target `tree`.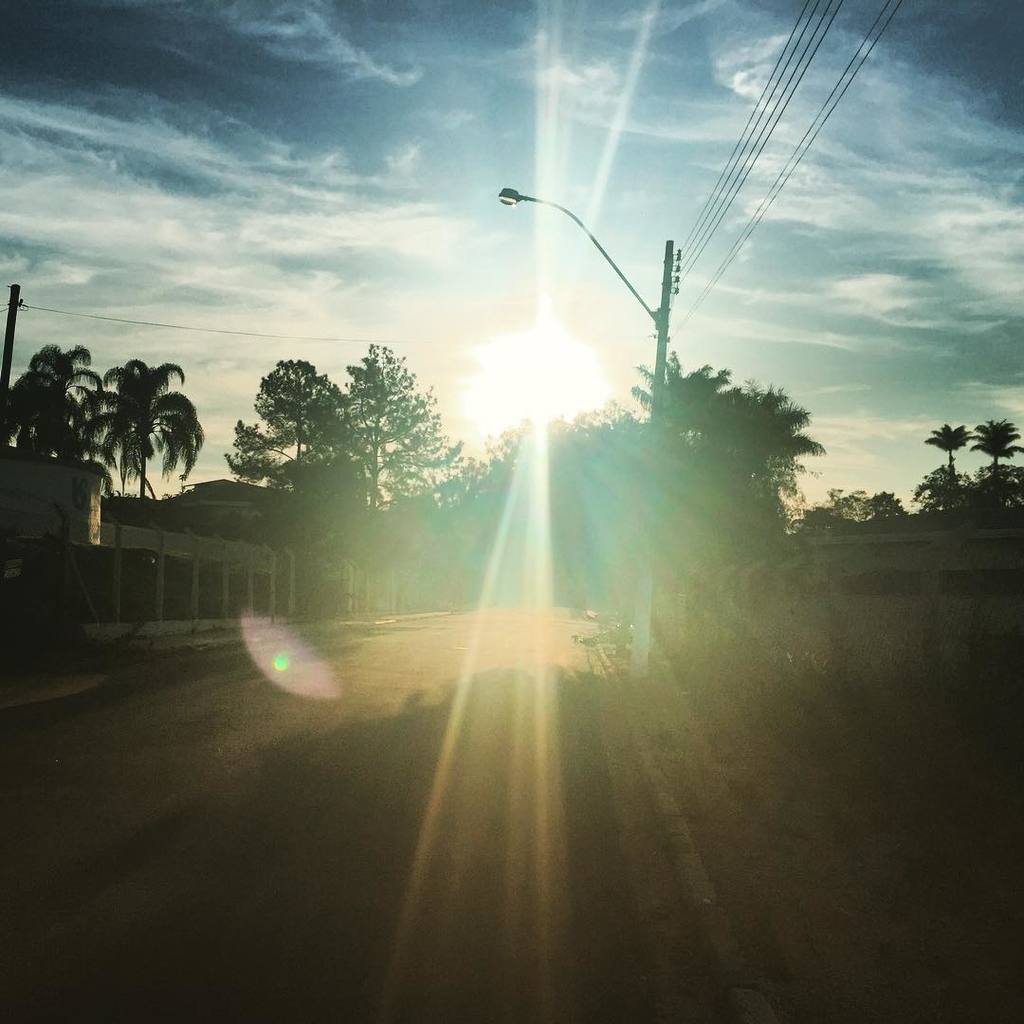
Target region: <region>65, 320, 178, 508</region>.
